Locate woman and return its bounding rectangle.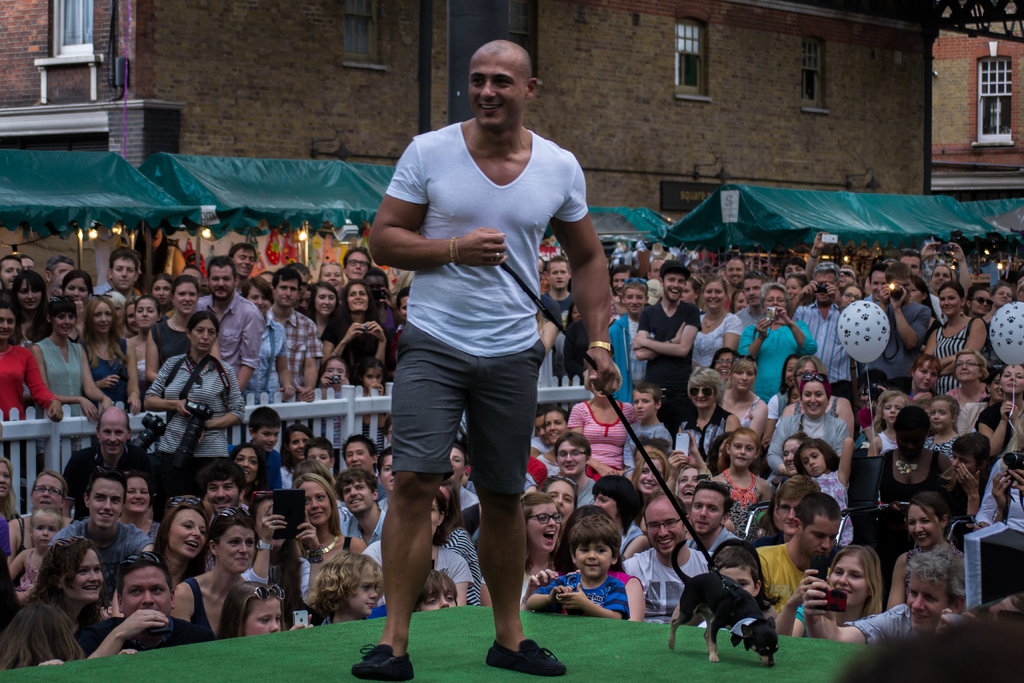
17/534/109/640.
